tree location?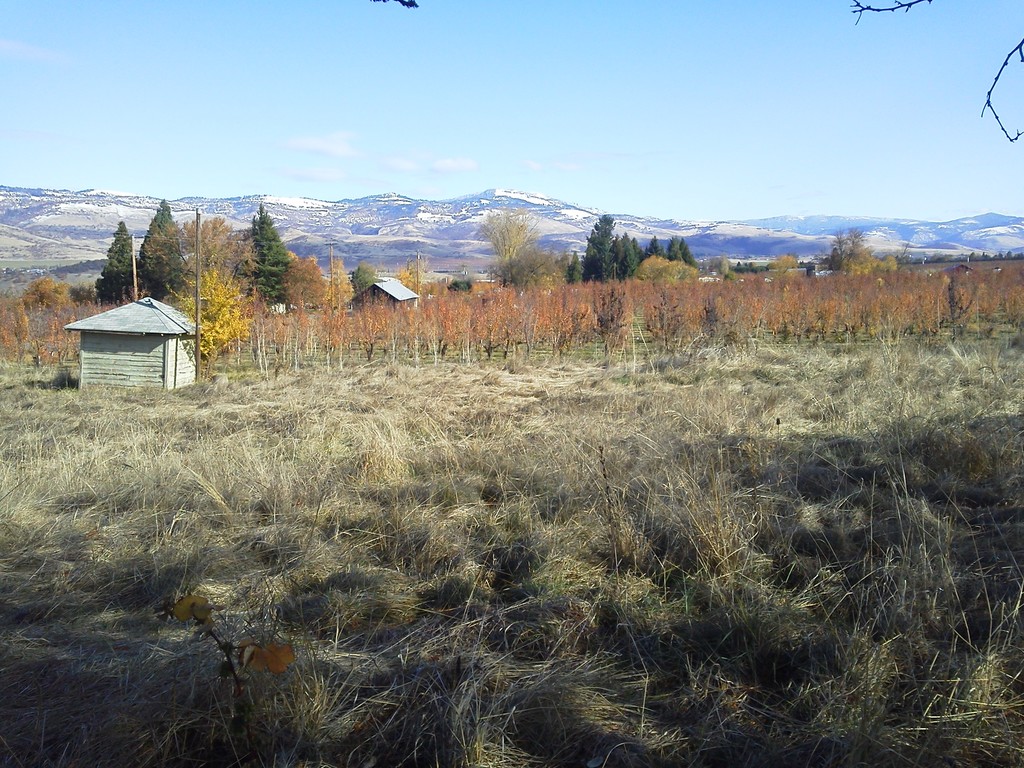
{"left": 349, "top": 259, "right": 381, "bottom": 303}
